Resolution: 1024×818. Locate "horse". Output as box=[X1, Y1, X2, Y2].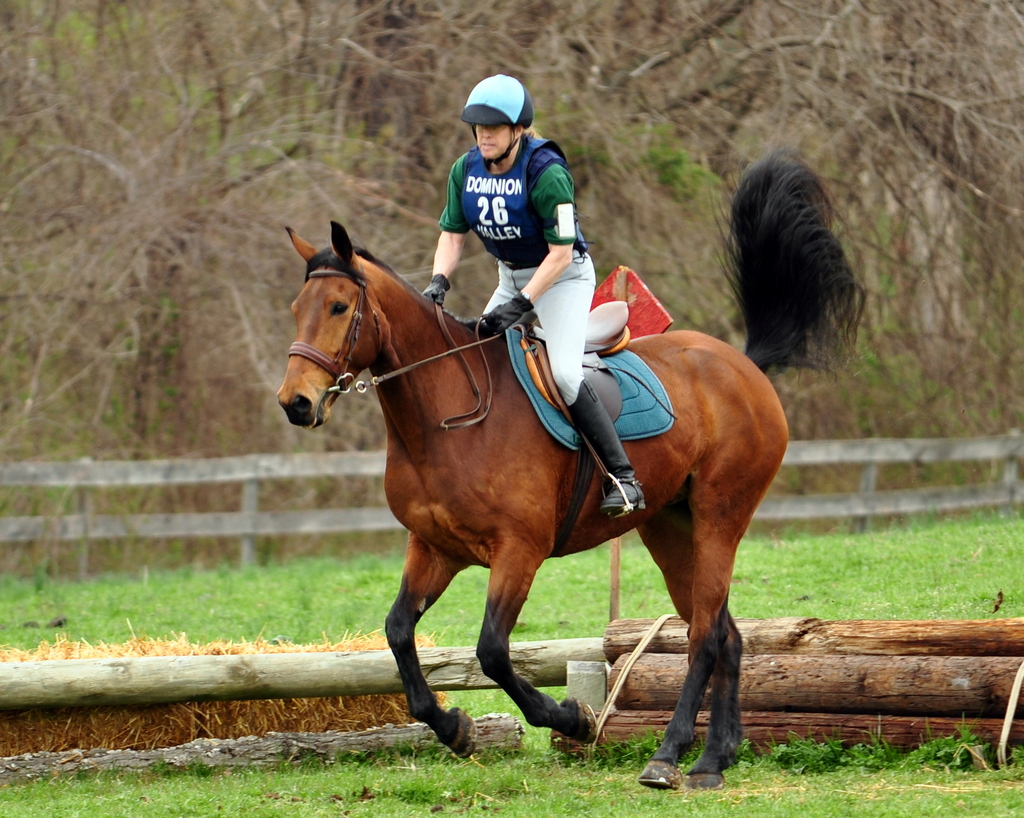
box=[274, 133, 872, 789].
